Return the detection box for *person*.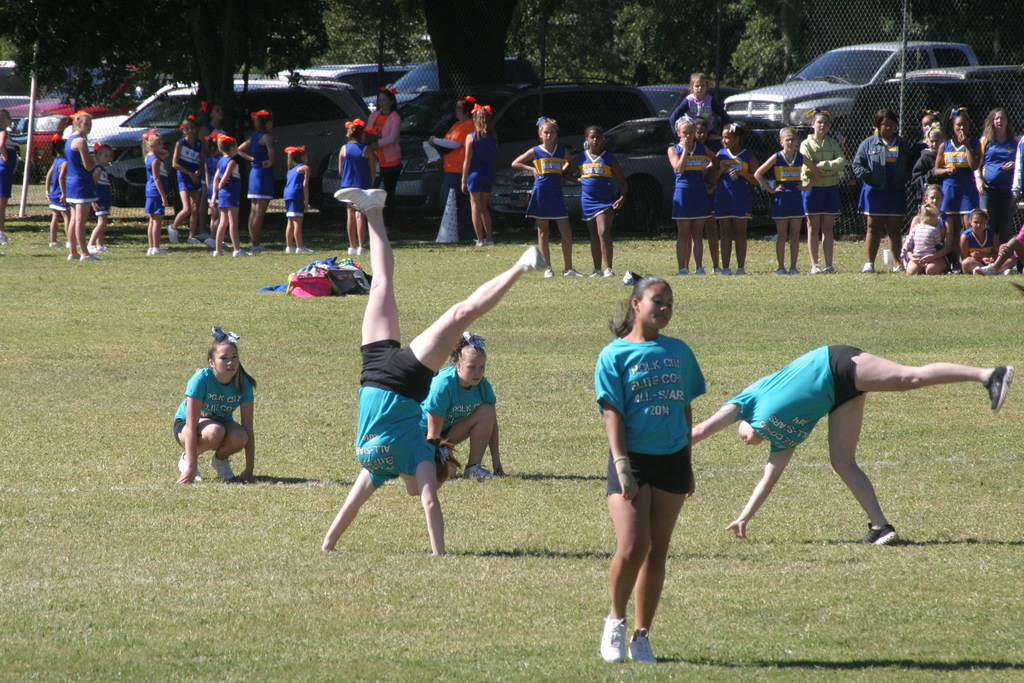
BBox(365, 76, 405, 244).
